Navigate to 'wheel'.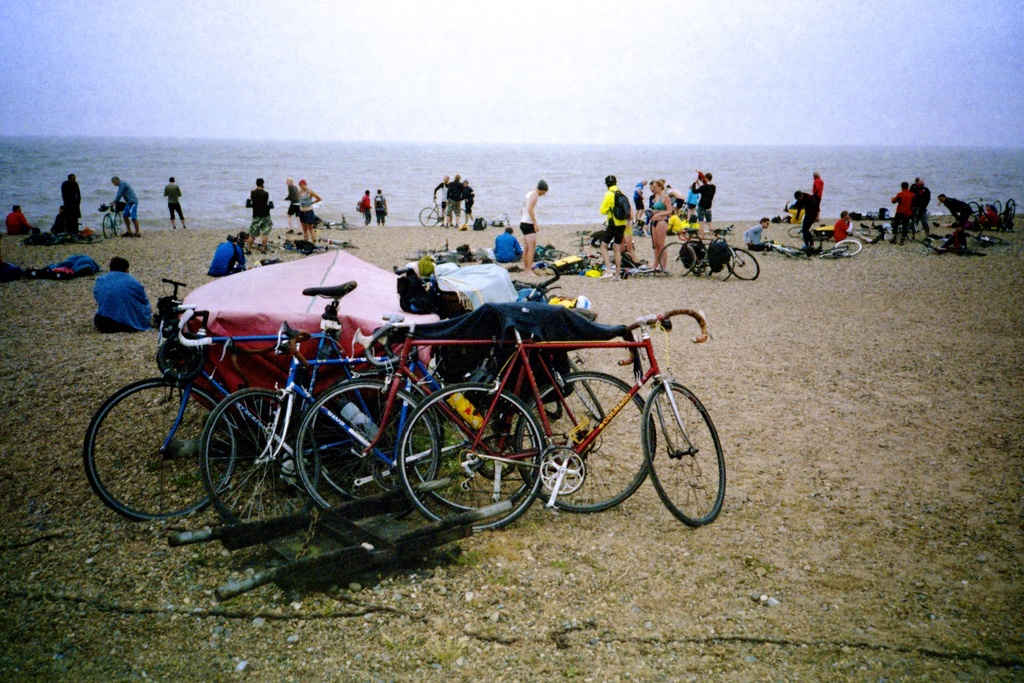
Navigation target: (left=699, top=253, right=737, bottom=281).
